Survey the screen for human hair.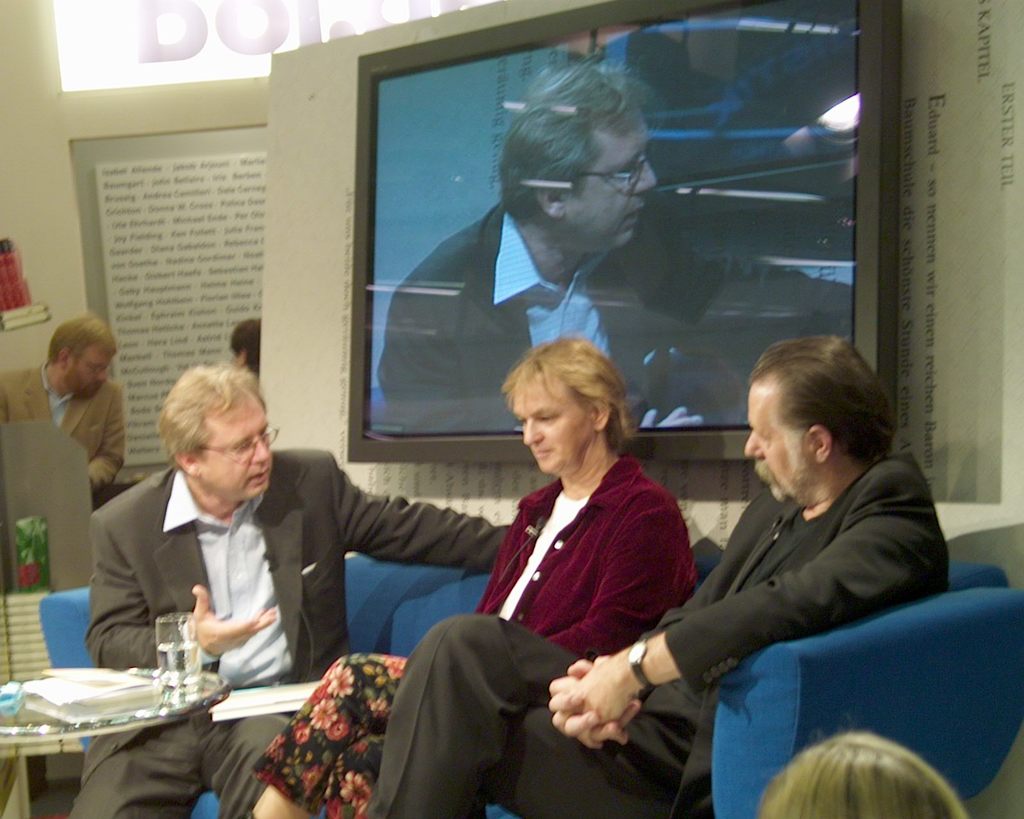
Survey found: x1=157, y1=367, x2=272, y2=466.
